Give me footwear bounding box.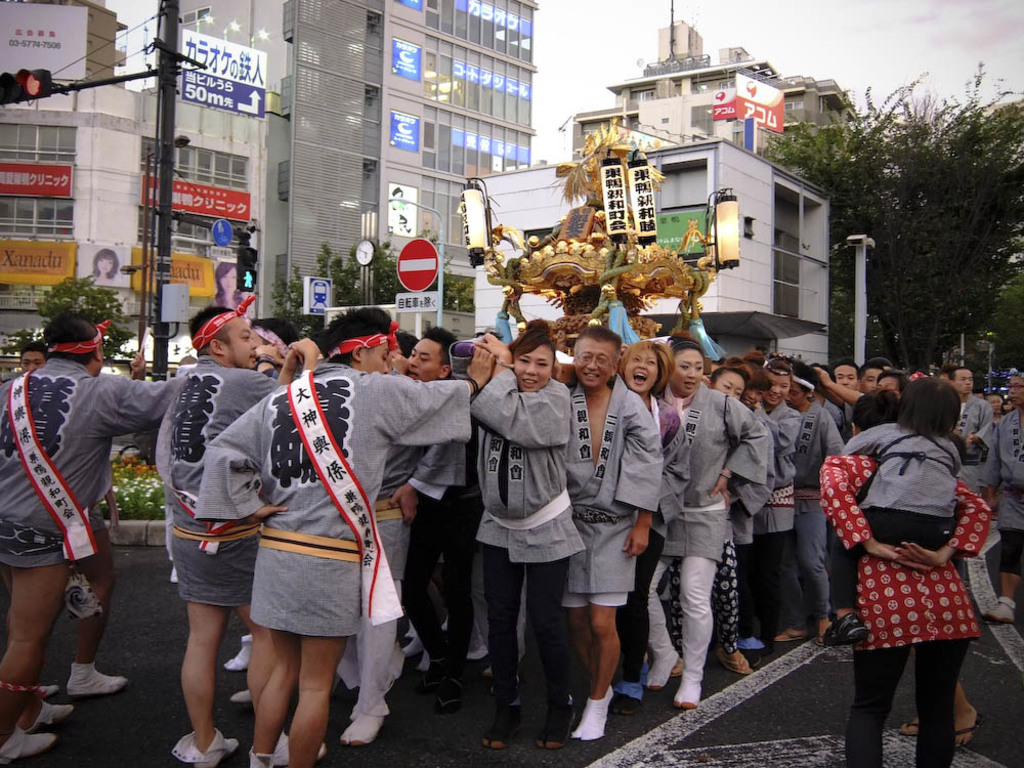
box=[892, 721, 925, 742].
